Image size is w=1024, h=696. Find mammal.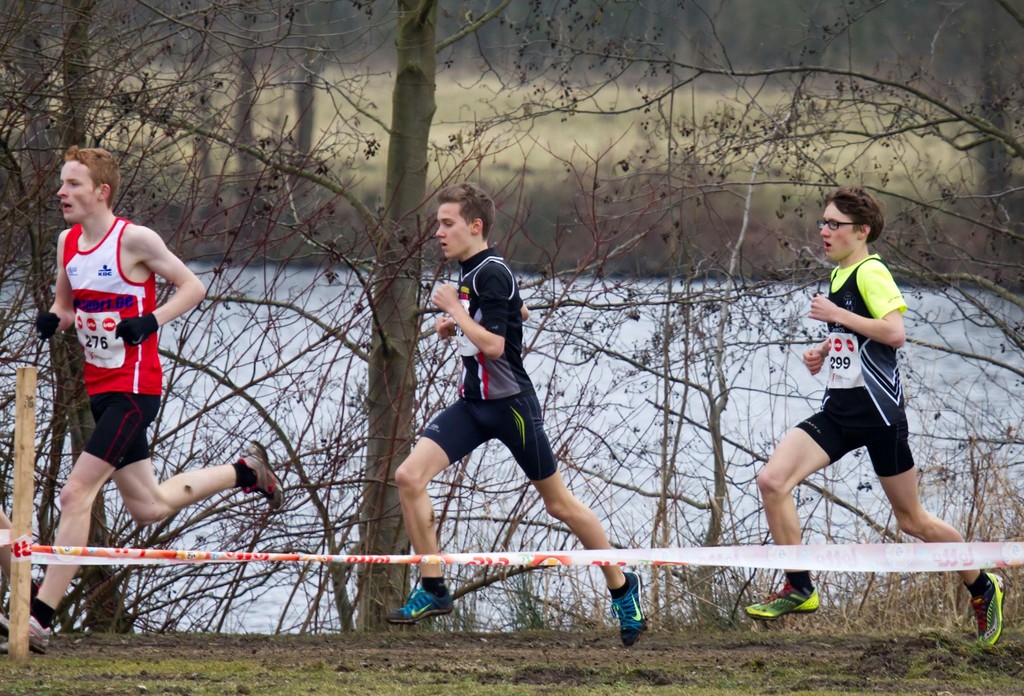
x1=387, y1=184, x2=651, y2=648.
